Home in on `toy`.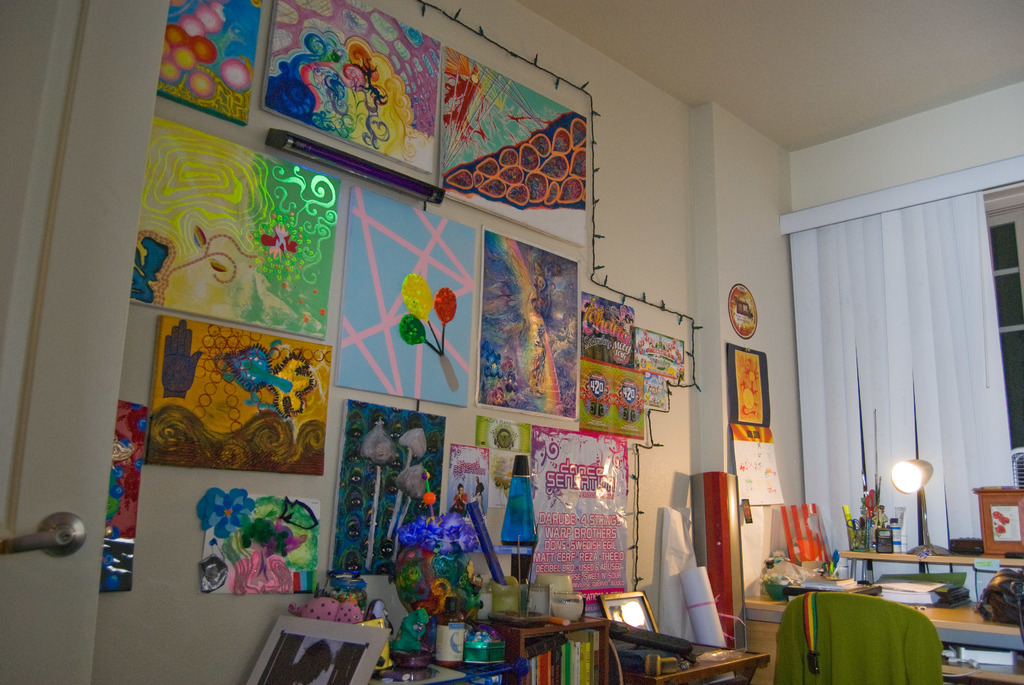
Homed in at 362:597:400:643.
